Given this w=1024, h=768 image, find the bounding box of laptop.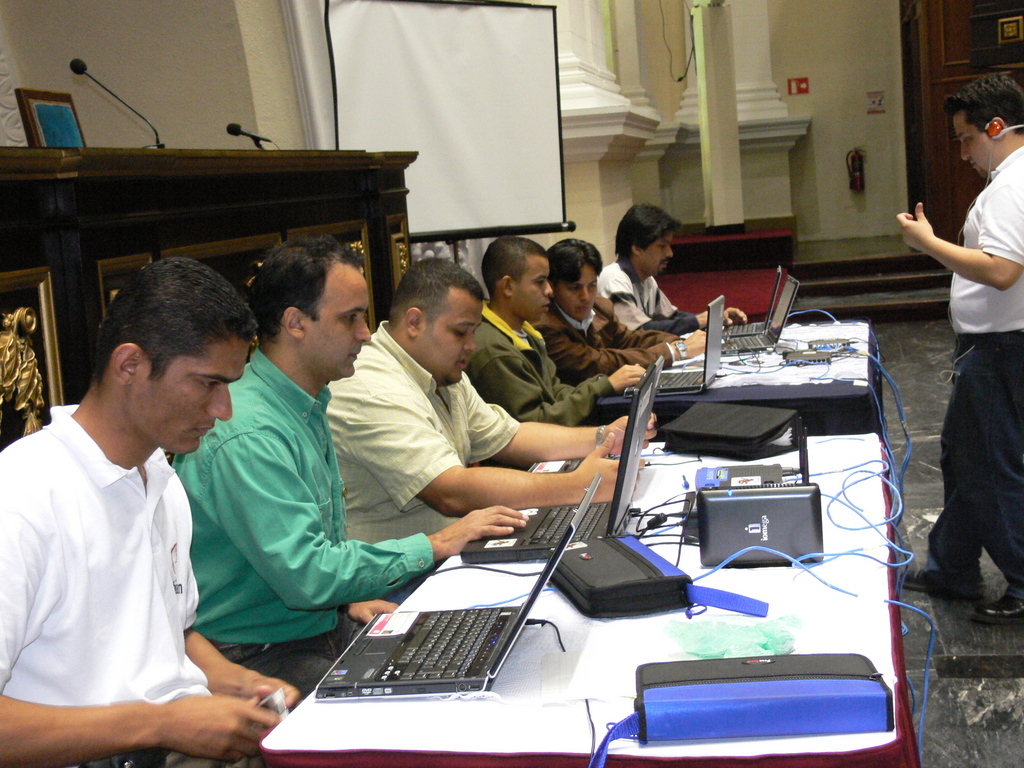
box(721, 265, 781, 336).
